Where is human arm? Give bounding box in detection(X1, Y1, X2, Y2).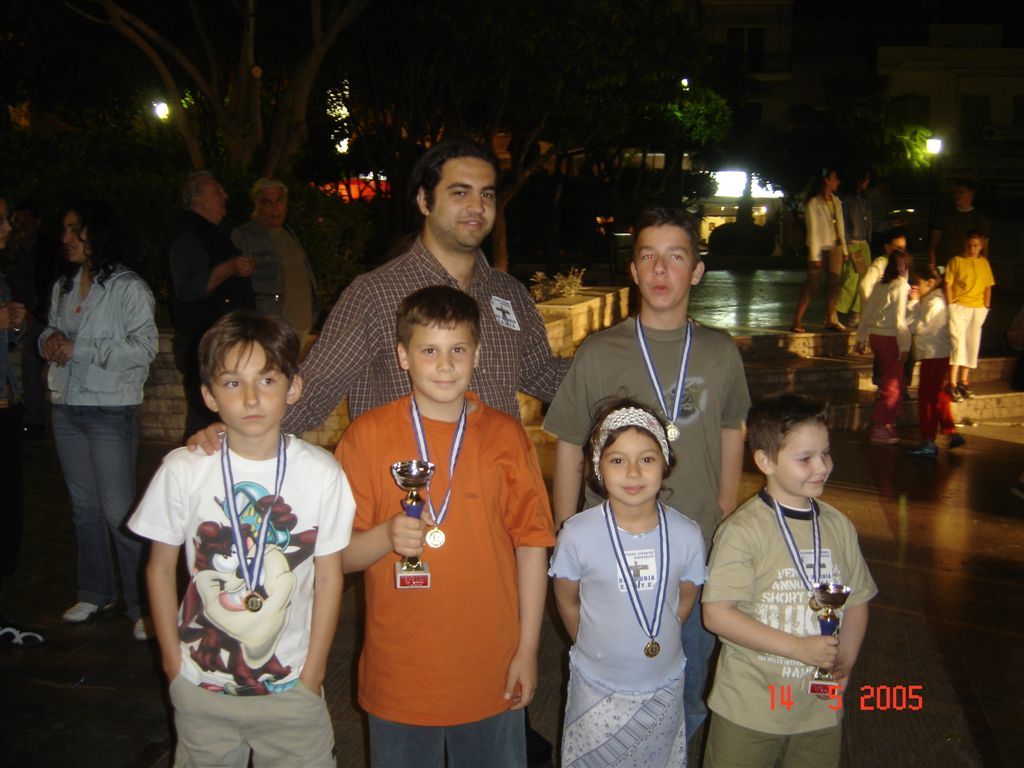
detection(120, 447, 191, 685).
